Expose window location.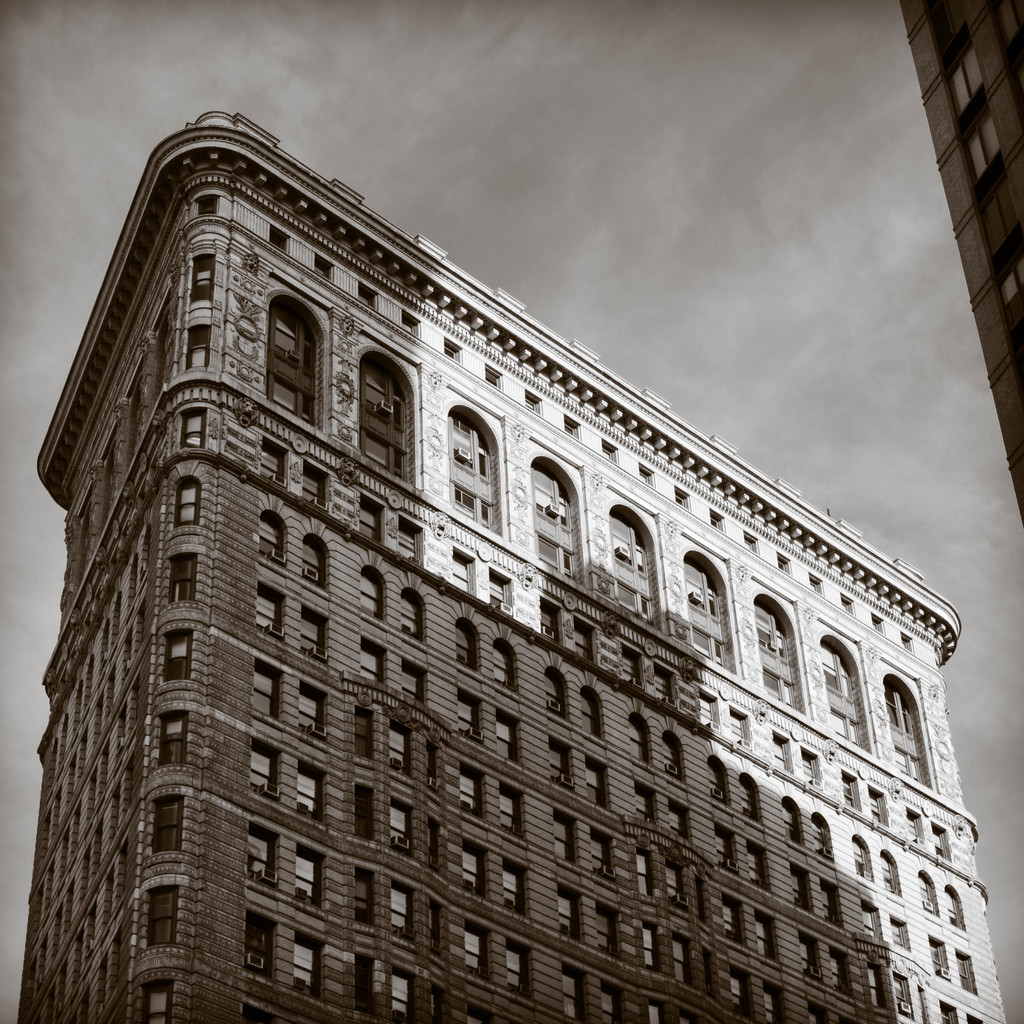
Exposed at (left=190, top=260, right=214, bottom=295).
